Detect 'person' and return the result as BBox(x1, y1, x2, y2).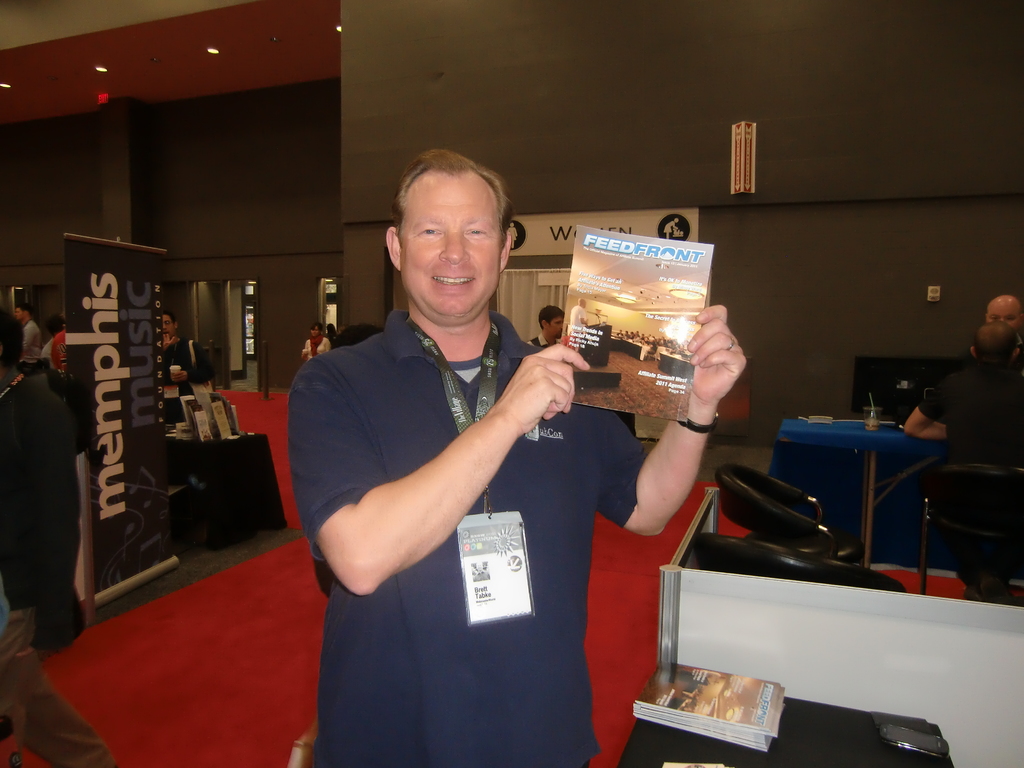
BBox(162, 310, 214, 424).
